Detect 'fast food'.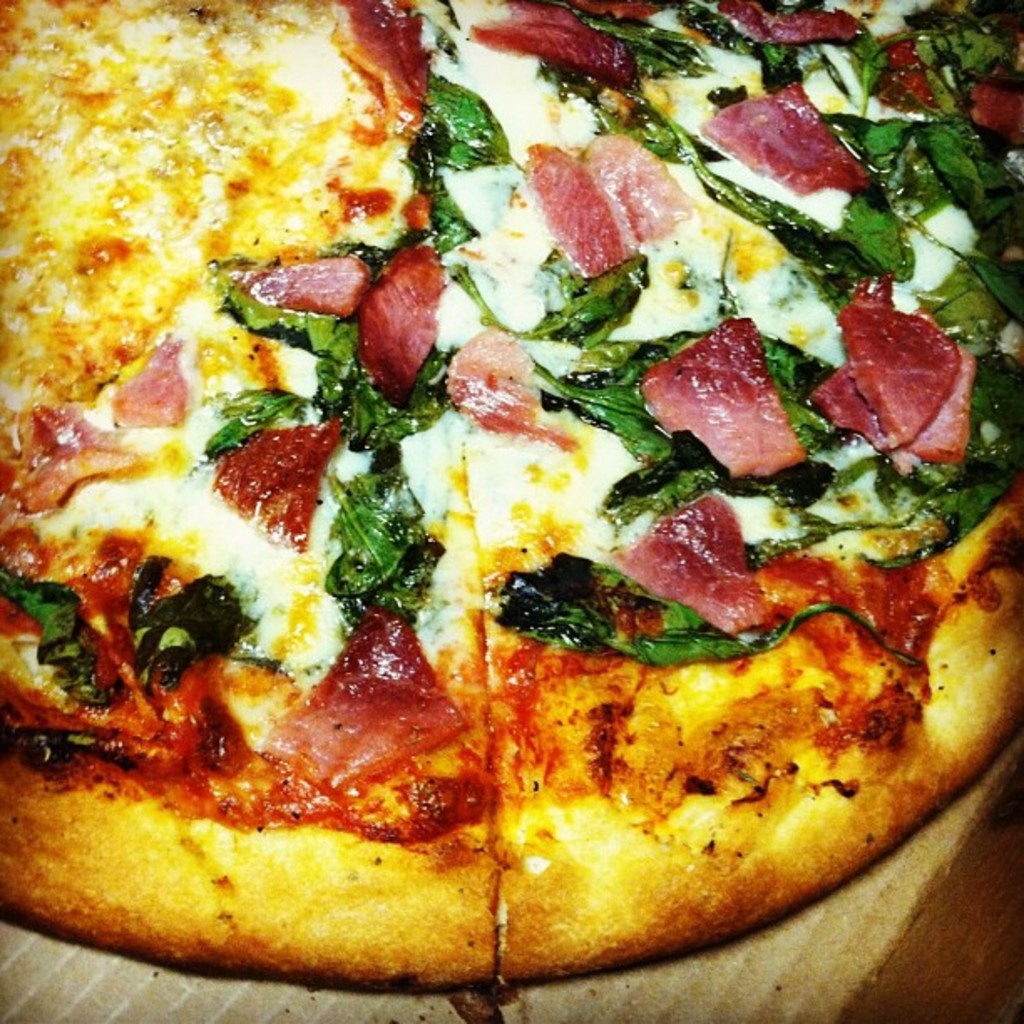
Detected at (x1=8, y1=32, x2=975, y2=1011).
